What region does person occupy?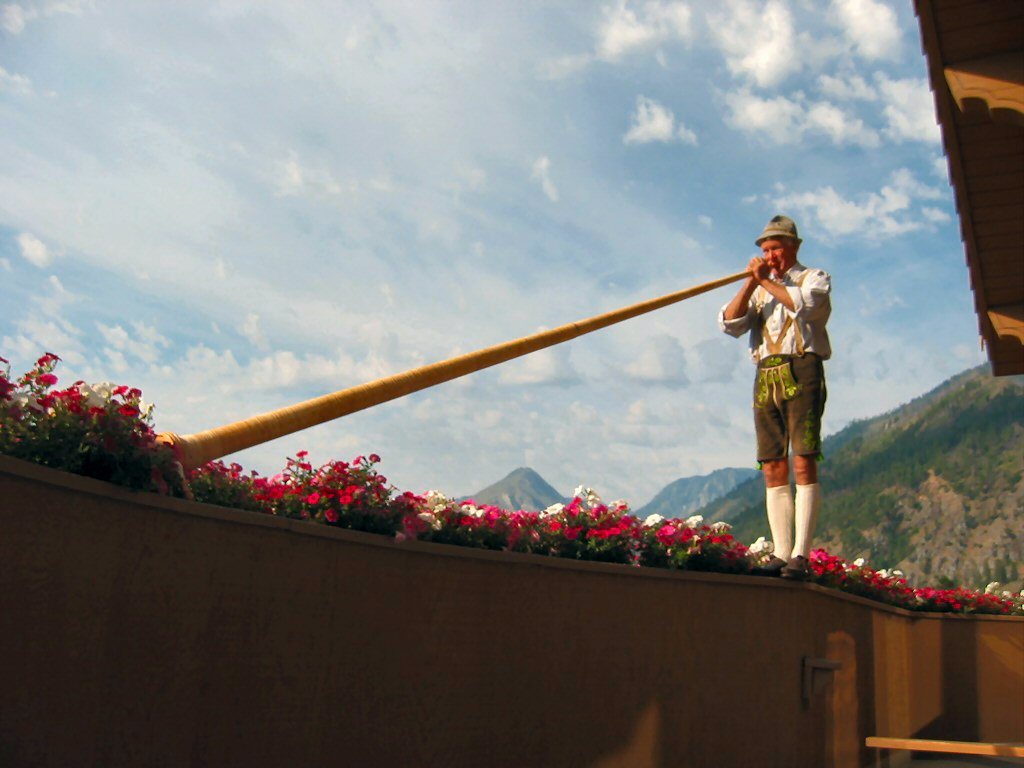
region(709, 211, 838, 568).
